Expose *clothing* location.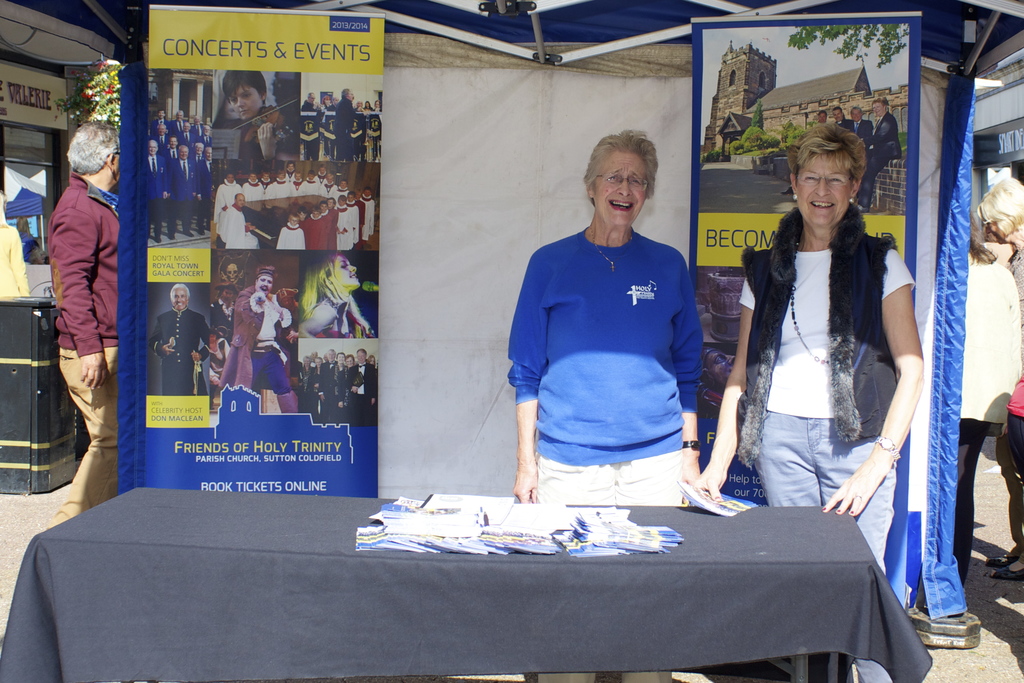
Exposed at (209, 295, 234, 347).
